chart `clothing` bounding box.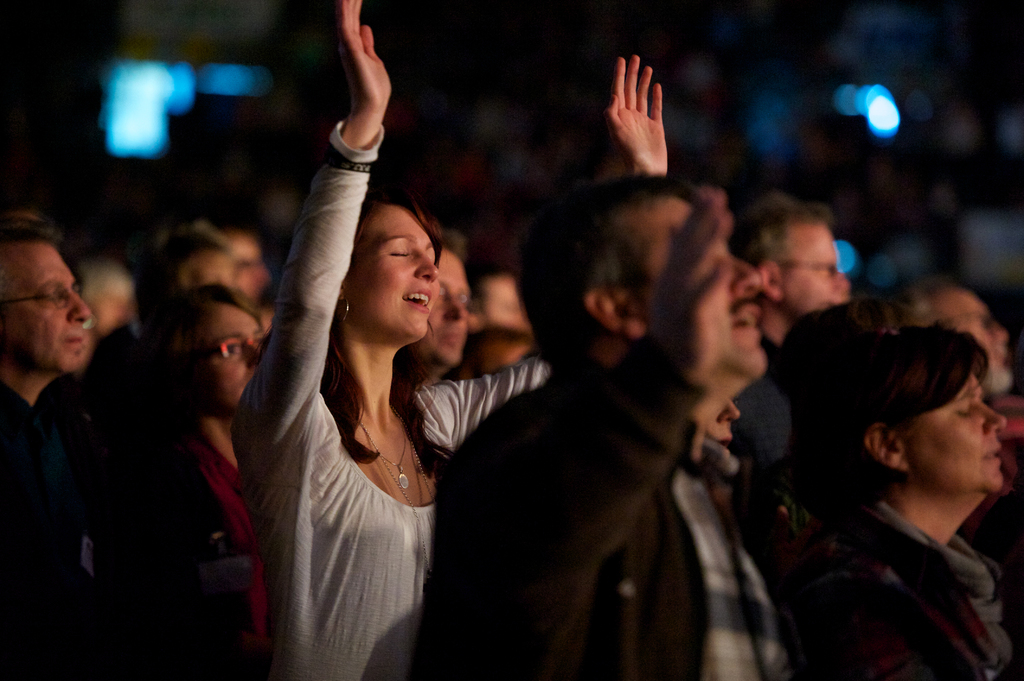
Charted: (left=72, top=310, right=161, bottom=411).
